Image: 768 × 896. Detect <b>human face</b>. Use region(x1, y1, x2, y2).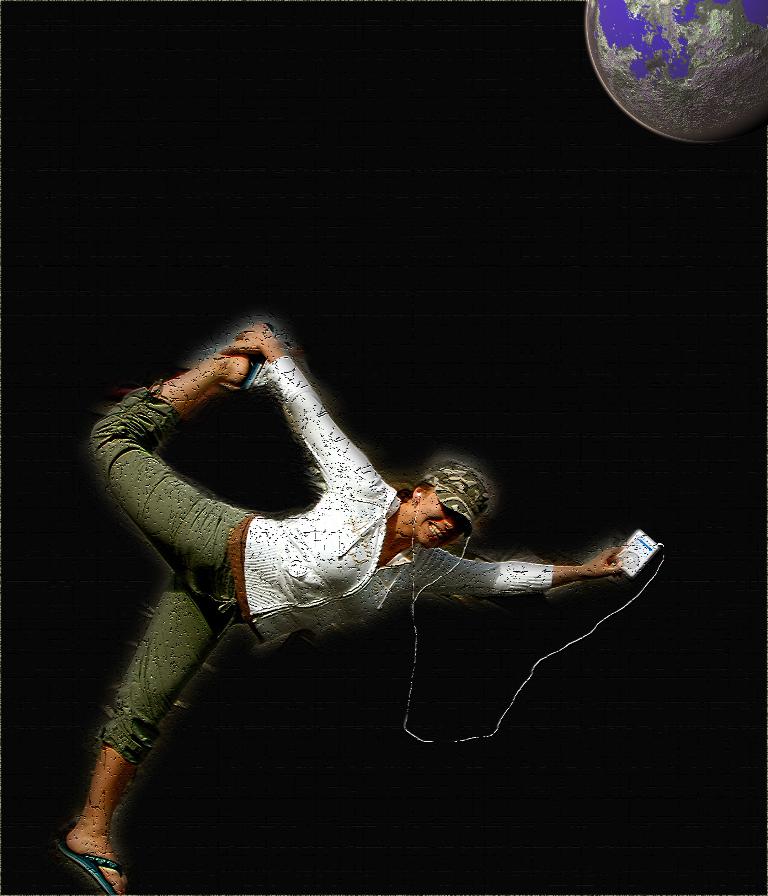
region(413, 497, 468, 554).
